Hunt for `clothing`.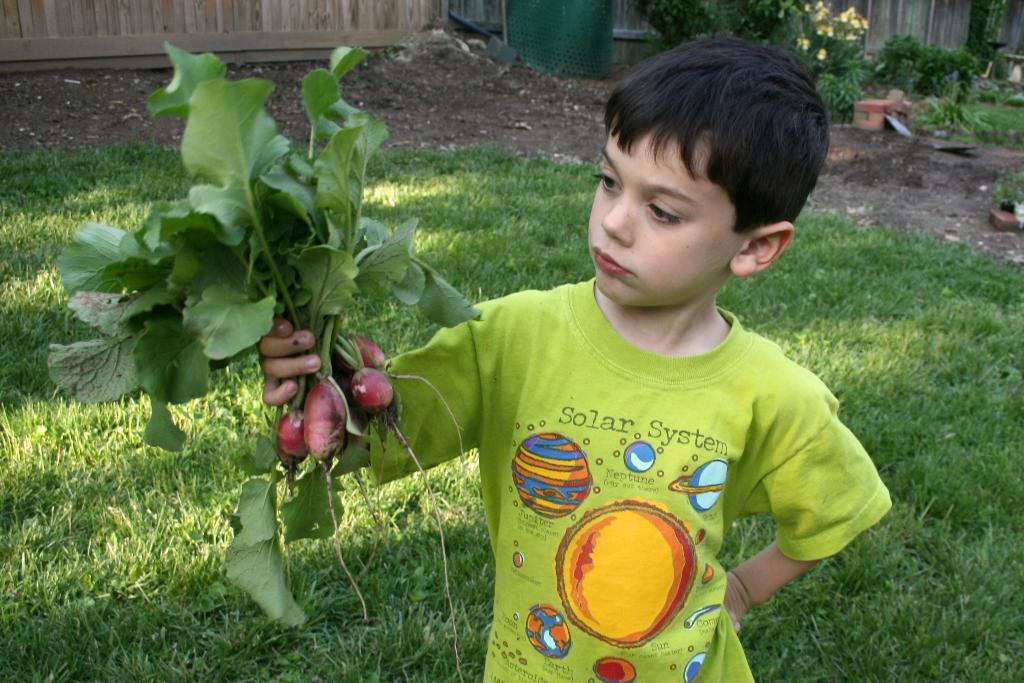
Hunted down at 400,233,880,651.
